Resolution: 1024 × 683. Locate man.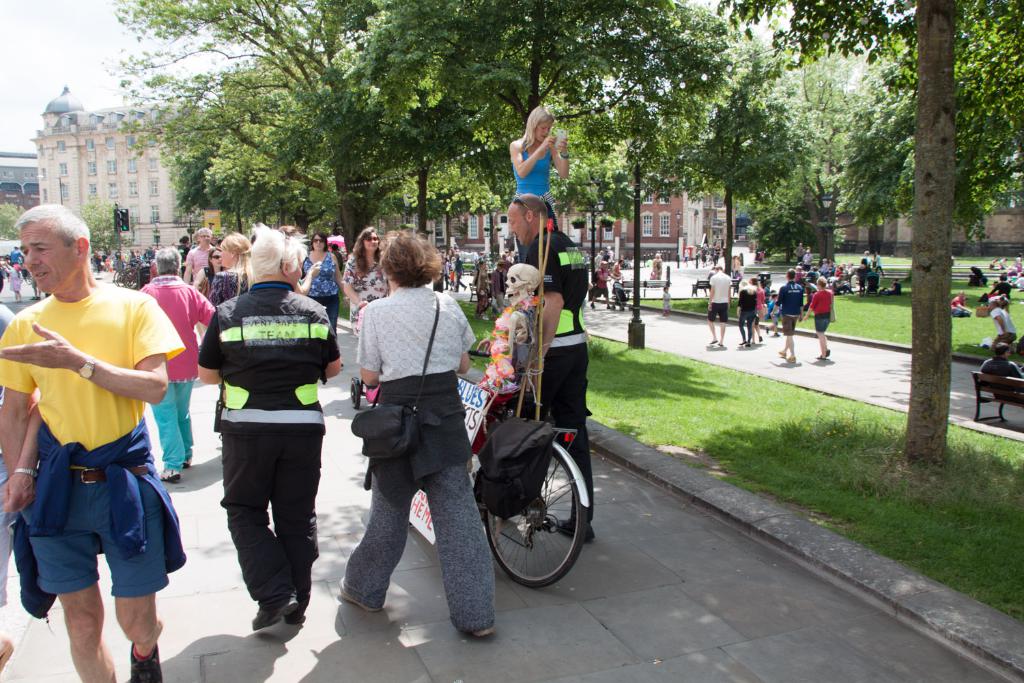
detection(989, 304, 1019, 352).
